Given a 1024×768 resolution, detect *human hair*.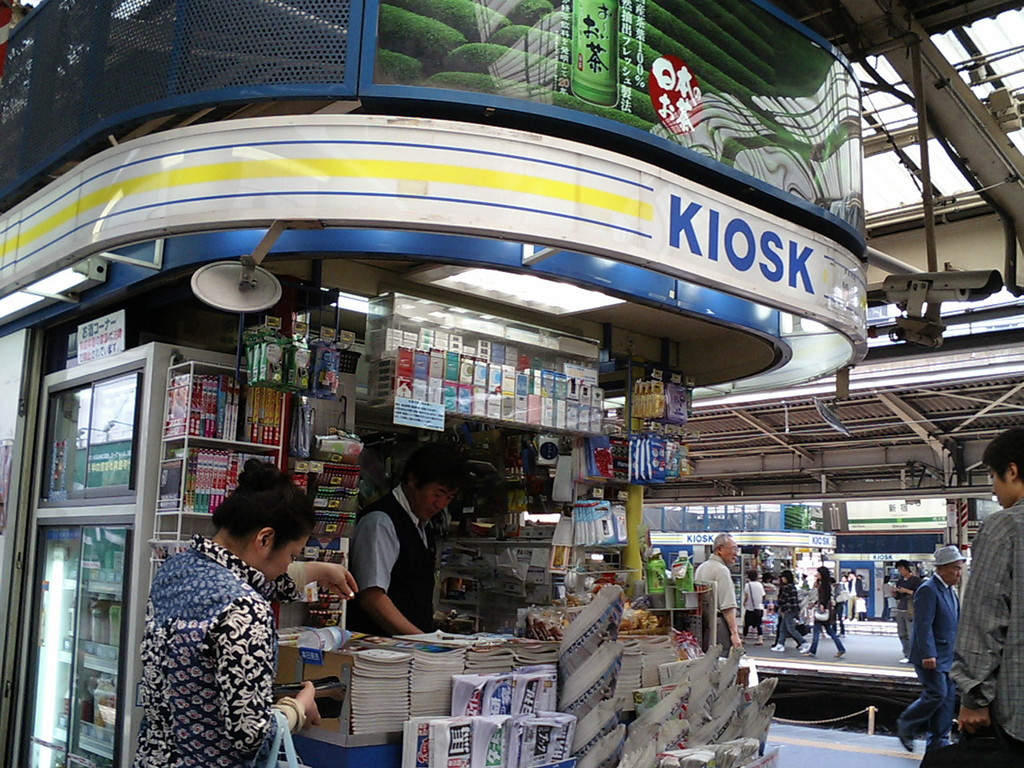
x1=208, y1=455, x2=314, y2=558.
